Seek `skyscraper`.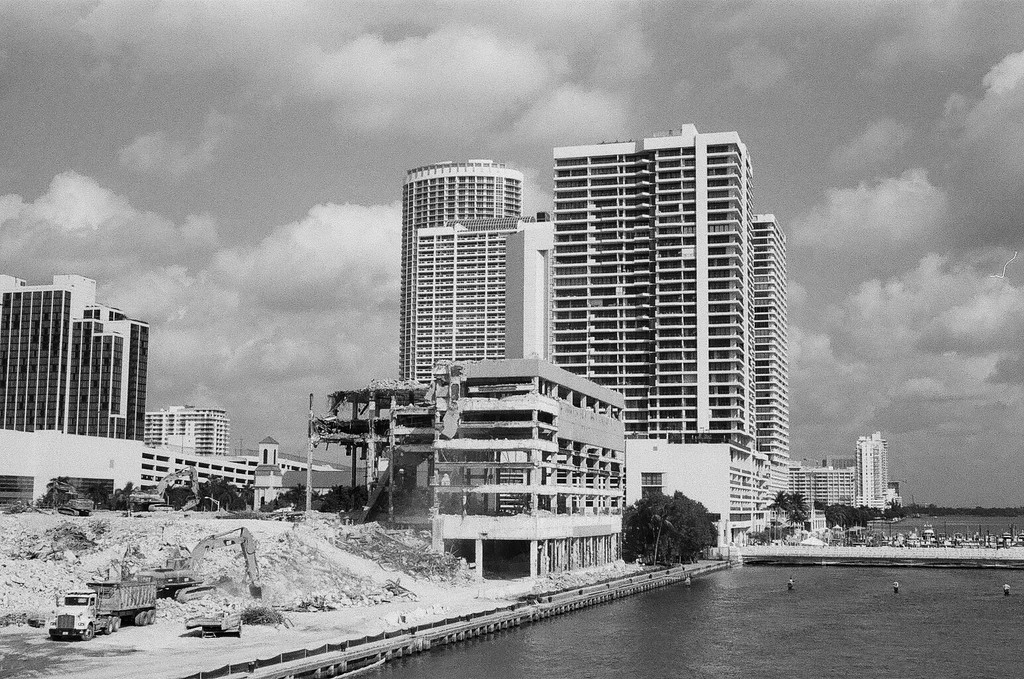
<region>402, 152, 547, 397</region>.
